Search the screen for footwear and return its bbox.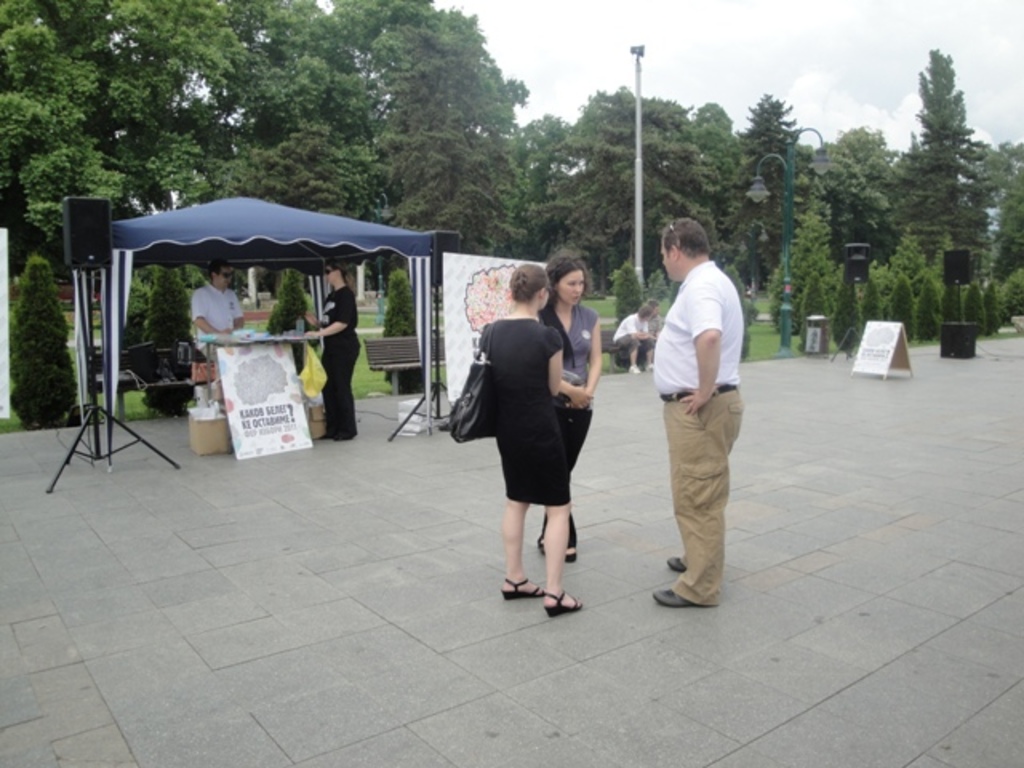
Found: (654,582,698,606).
